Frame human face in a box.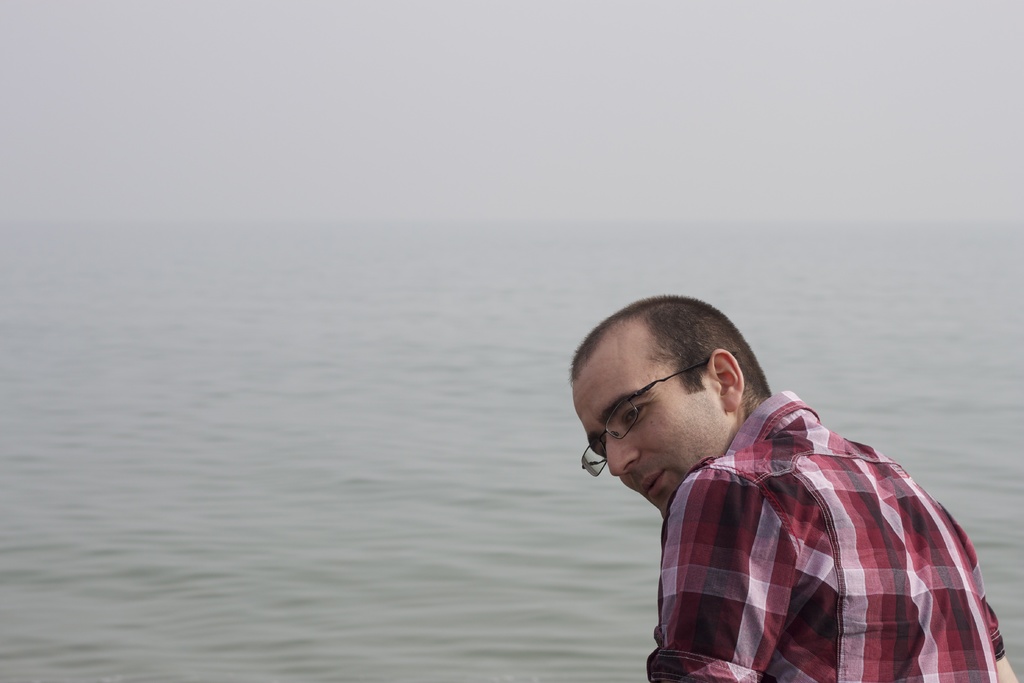
rect(572, 359, 726, 518).
